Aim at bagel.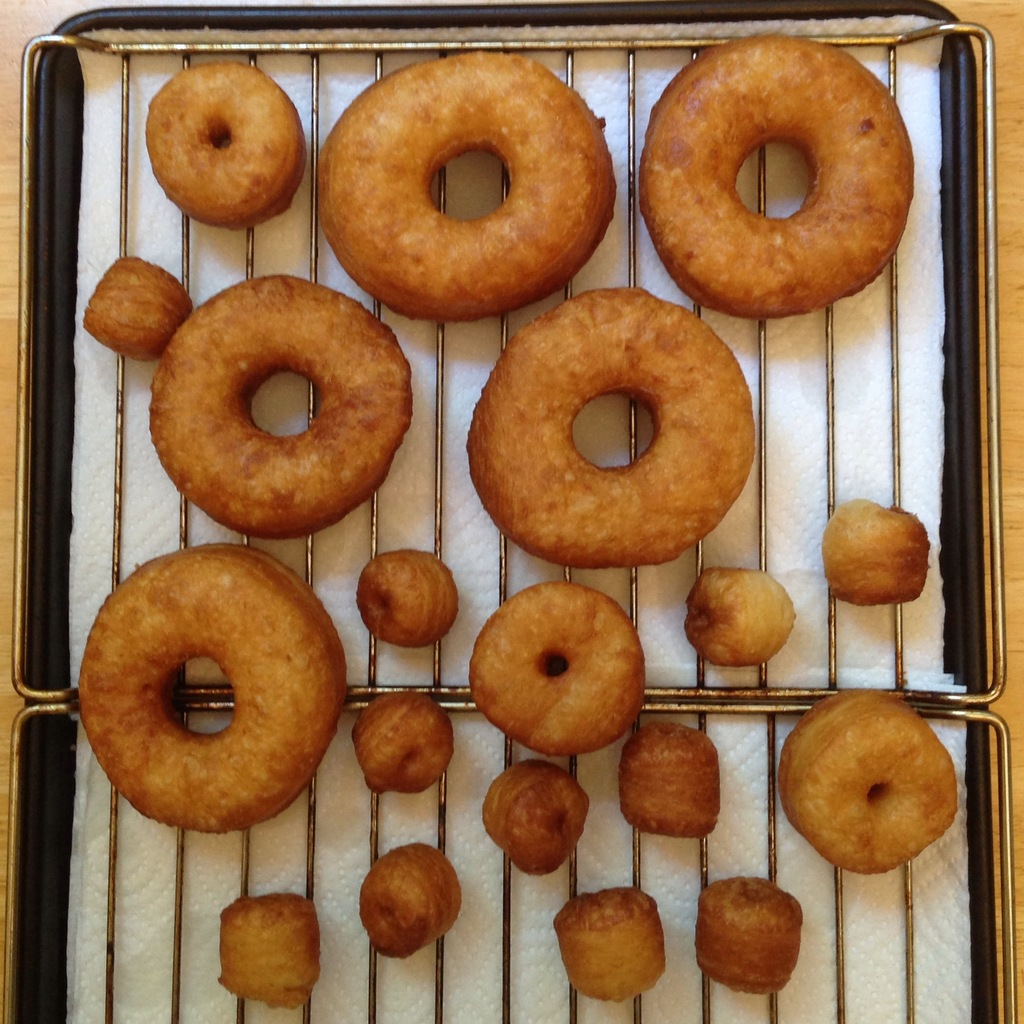
Aimed at l=145, t=63, r=307, b=227.
